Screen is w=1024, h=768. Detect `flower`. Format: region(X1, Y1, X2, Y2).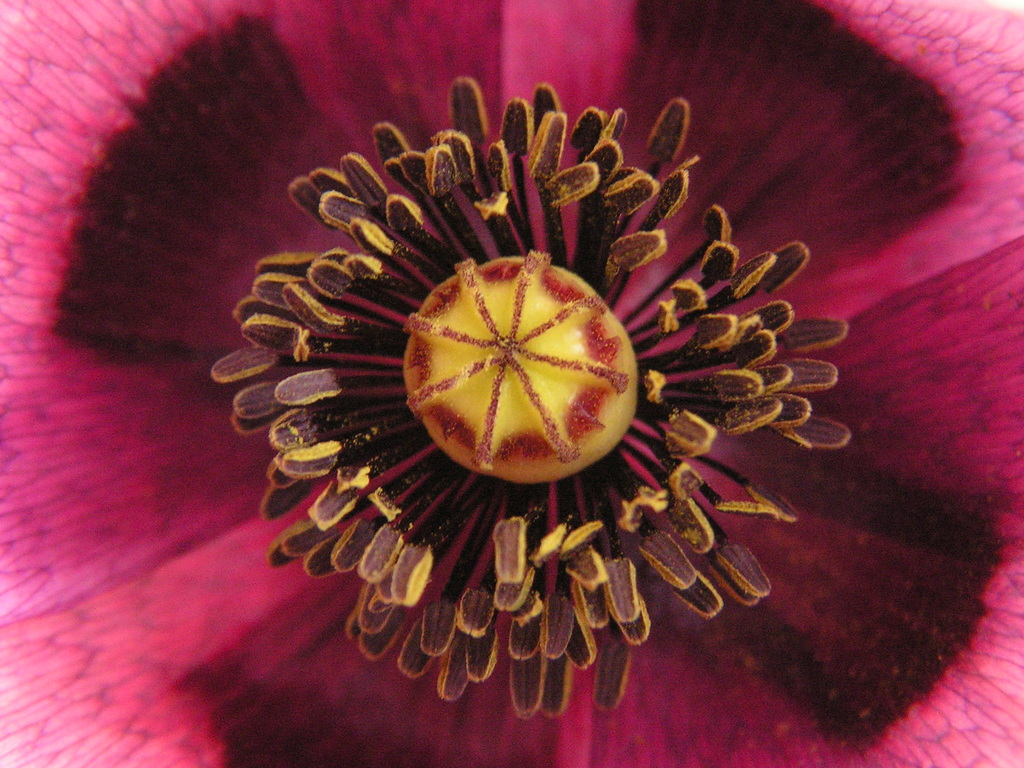
region(0, 0, 1023, 767).
